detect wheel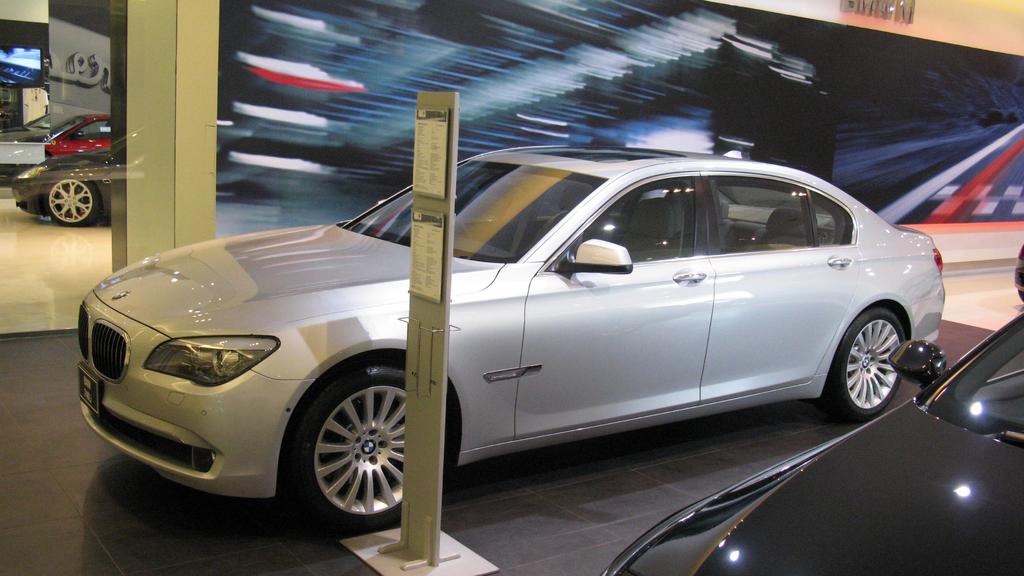
40/172/101/229
